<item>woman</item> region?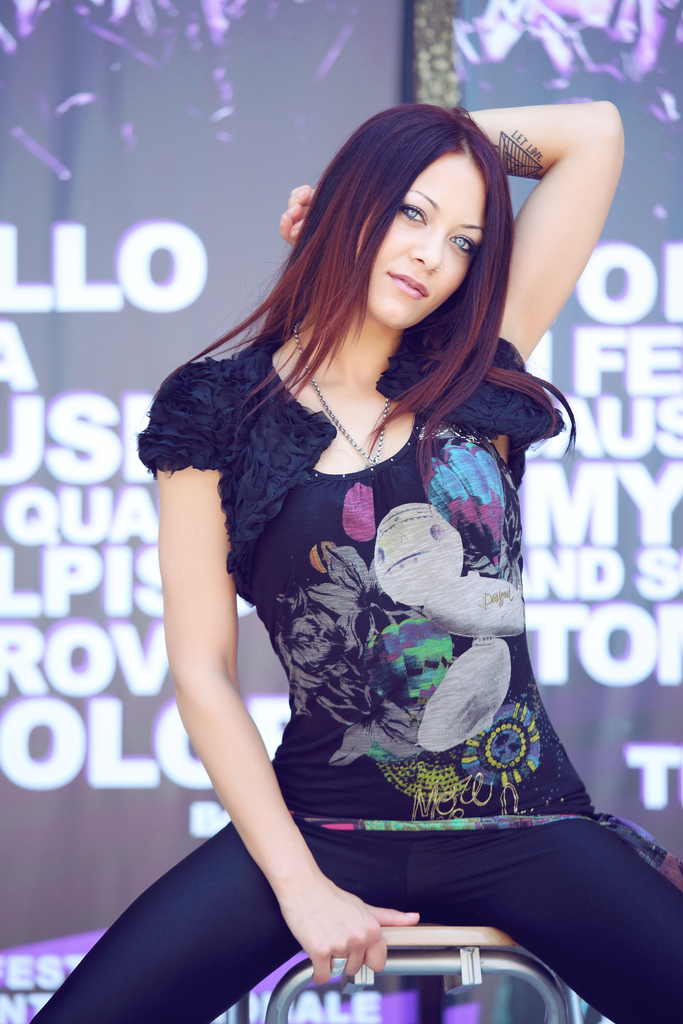
6, 96, 682, 1023
